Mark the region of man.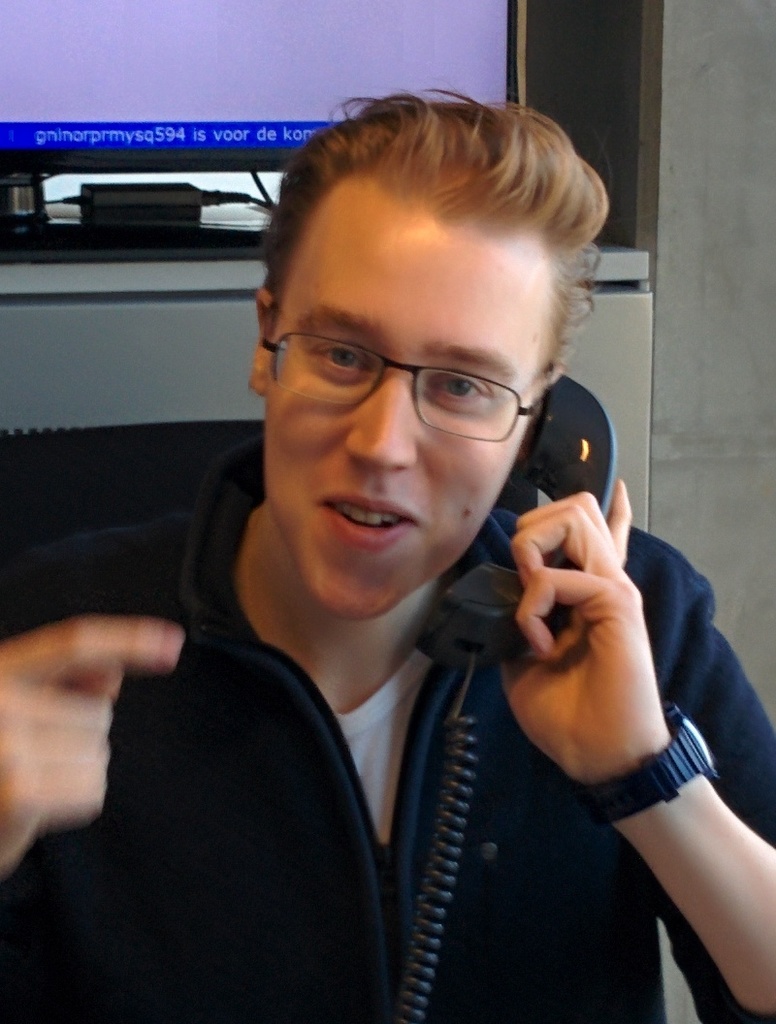
Region: {"left": 60, "top": 91, "right": 753, "bottom": 1007}.
